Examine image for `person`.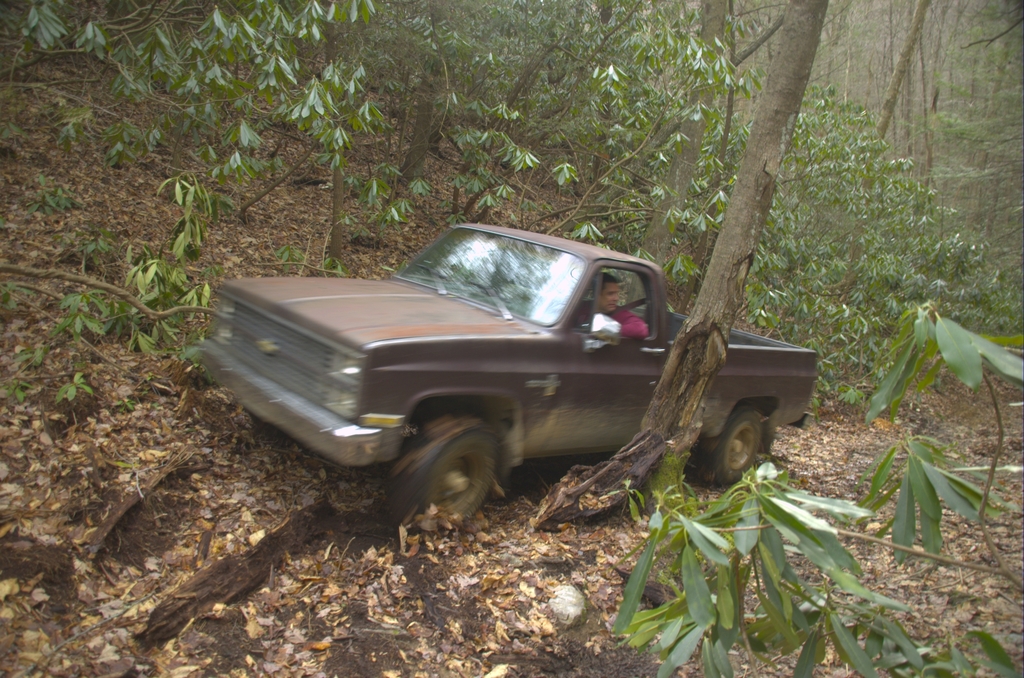
Examination result: {"x1": 566, "y1": 268, "x2": 646, "y2": 342}.
